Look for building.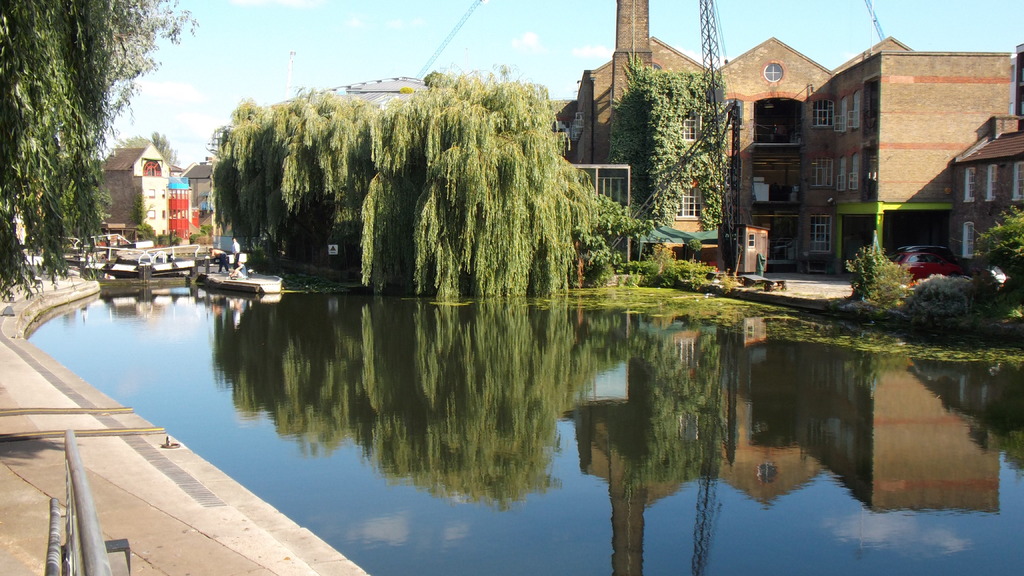
Found: box=[86, 137, 195, 260].
